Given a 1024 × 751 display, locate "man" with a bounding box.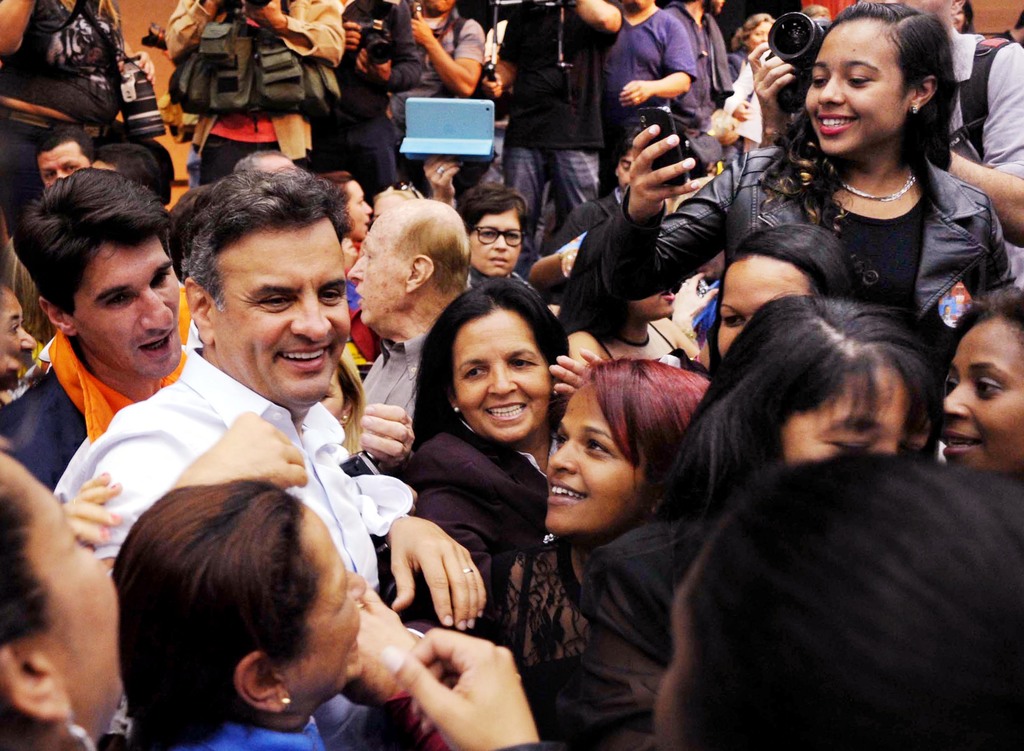
Located: detection(35, 125, 95, 193).
